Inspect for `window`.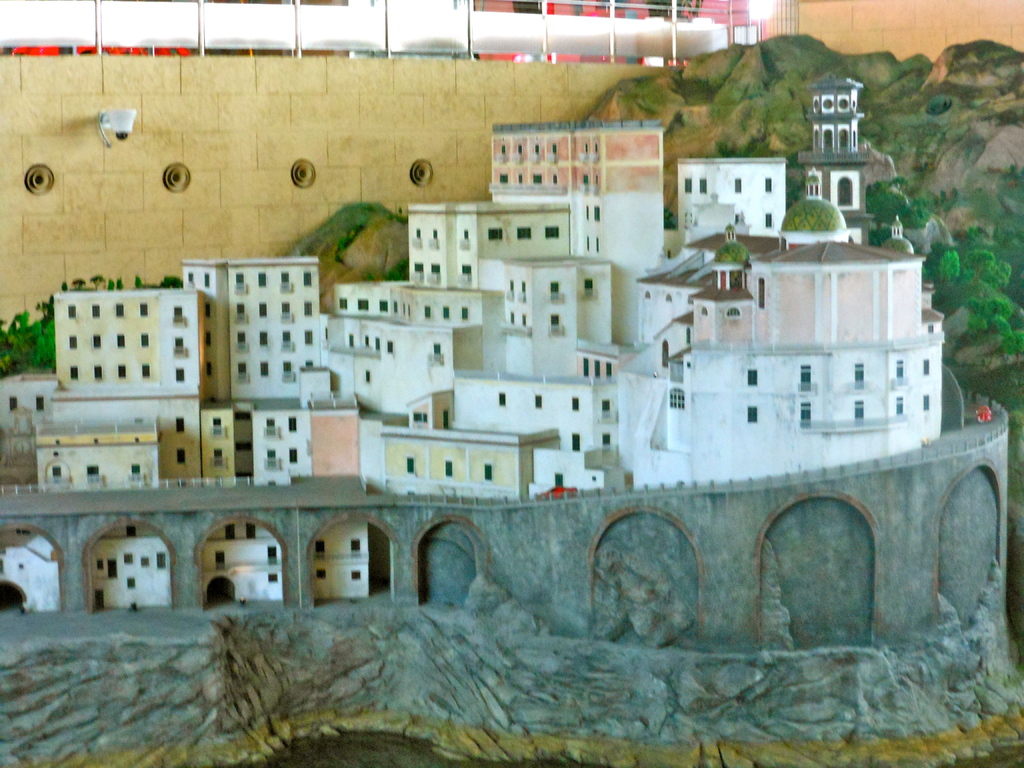
Inspection: <region>499, 393, 505, 408</region>.
